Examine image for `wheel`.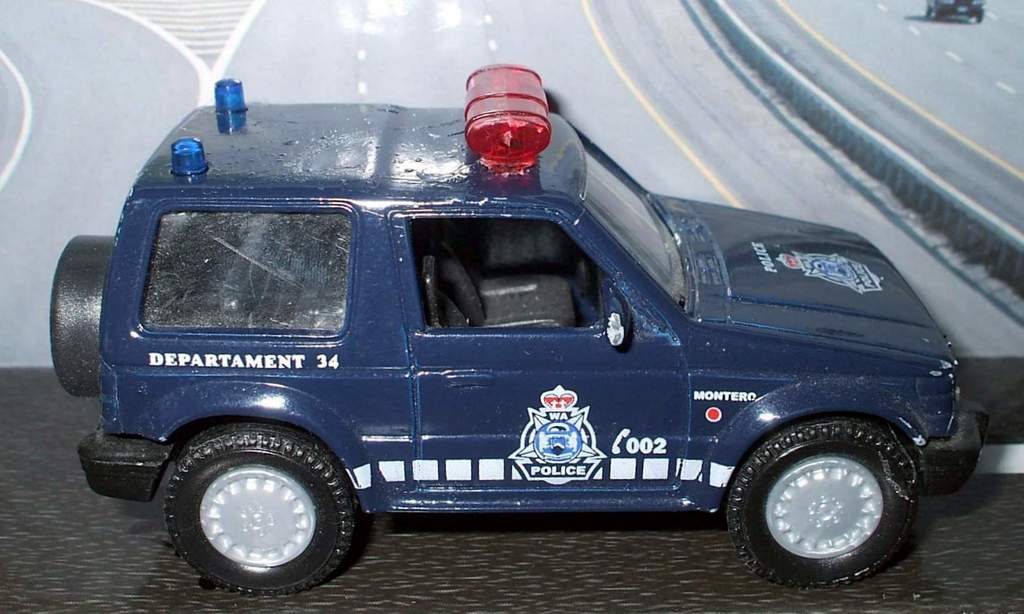
Examination result: <region>145, 436, 359, 585</region>.
